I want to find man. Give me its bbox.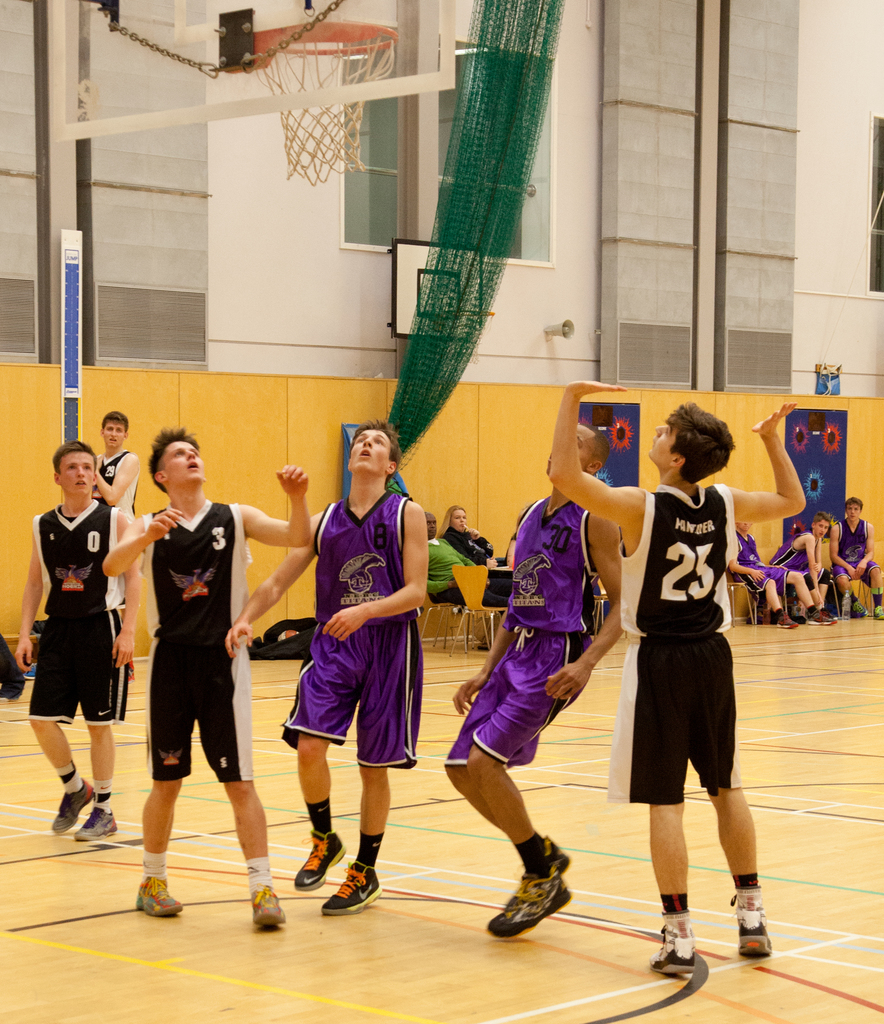
region(223, 417, 424, 917).
